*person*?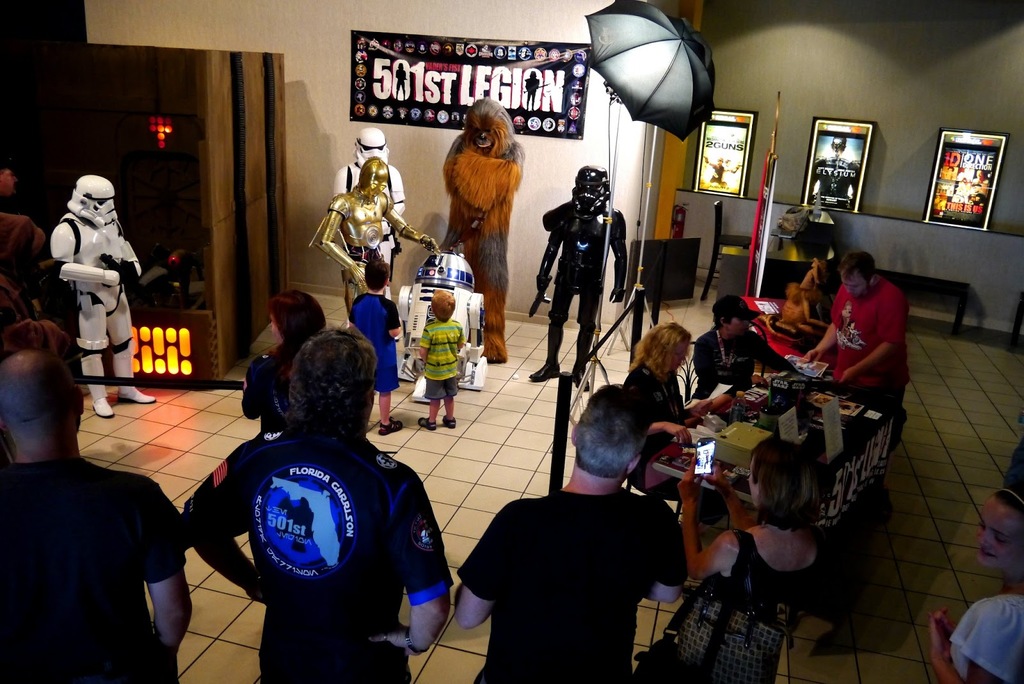
box(227, 288, 335, 426)
